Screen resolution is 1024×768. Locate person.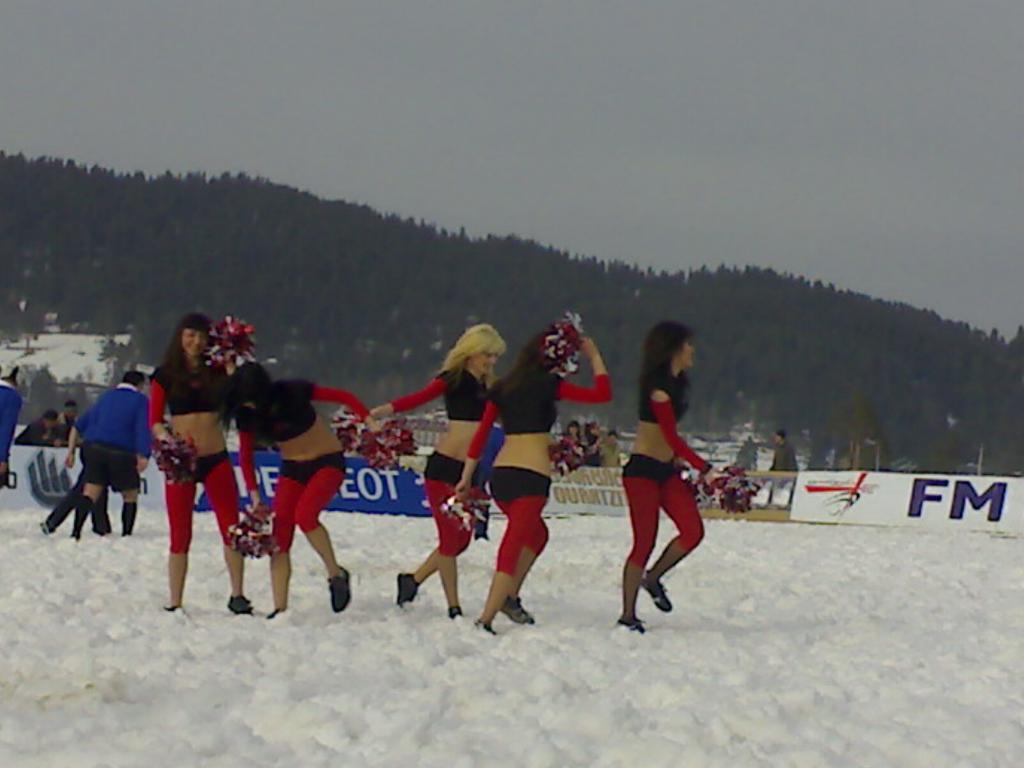
Rect(209, 355, 381, 621).
